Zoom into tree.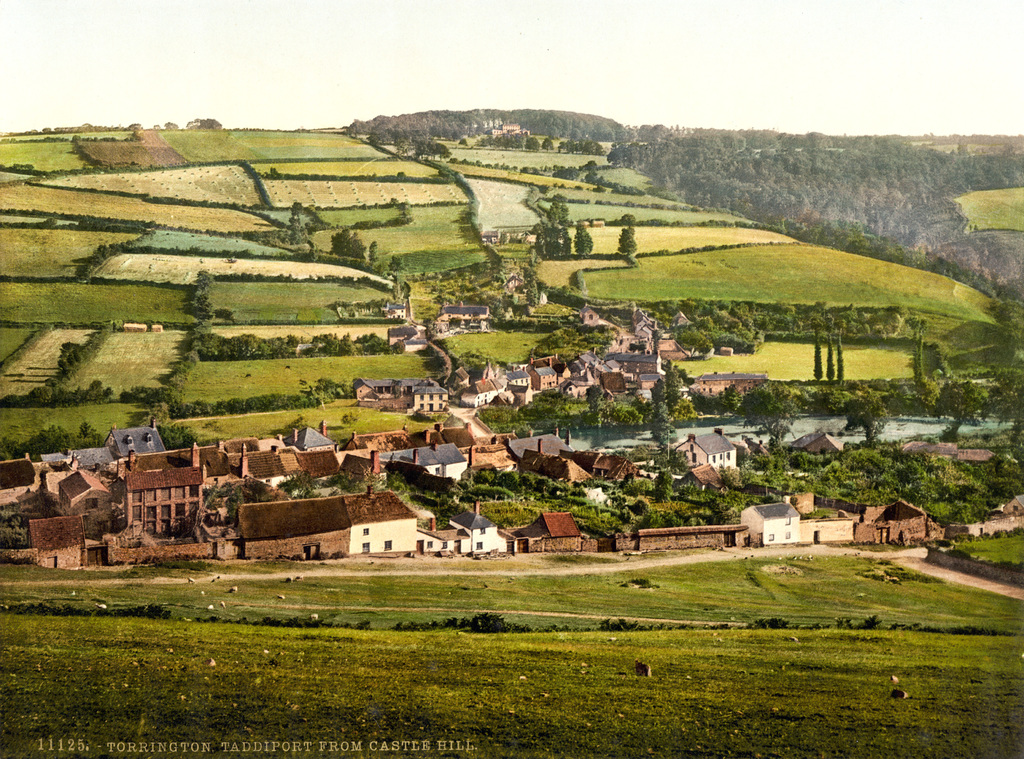
Zoom target: box(650, 403, 671, 459).
